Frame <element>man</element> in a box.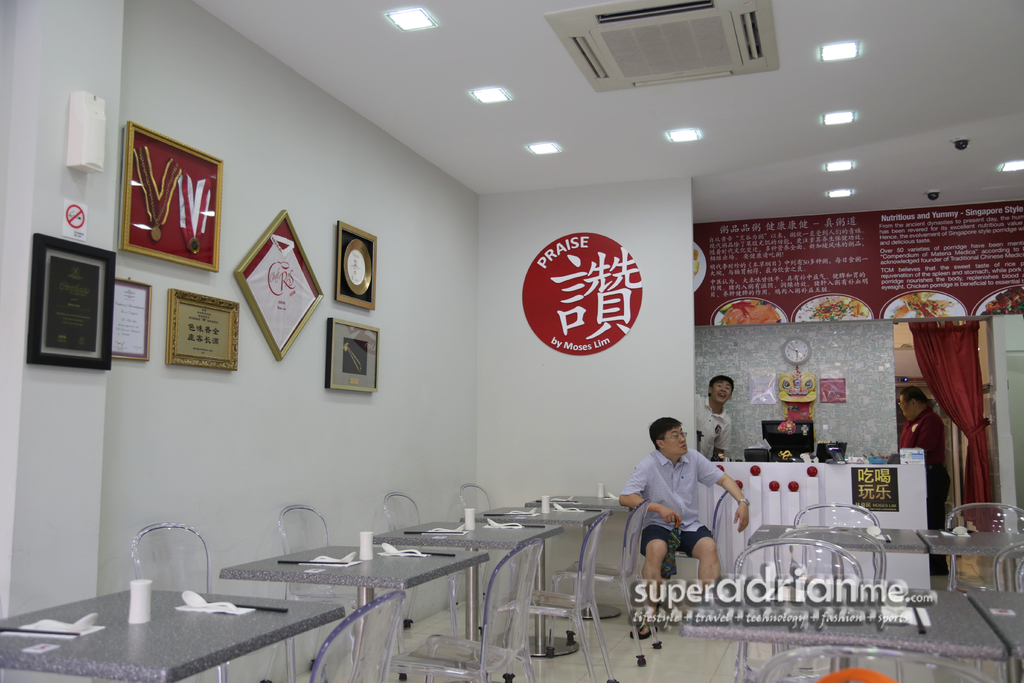
690:375:732:463.
